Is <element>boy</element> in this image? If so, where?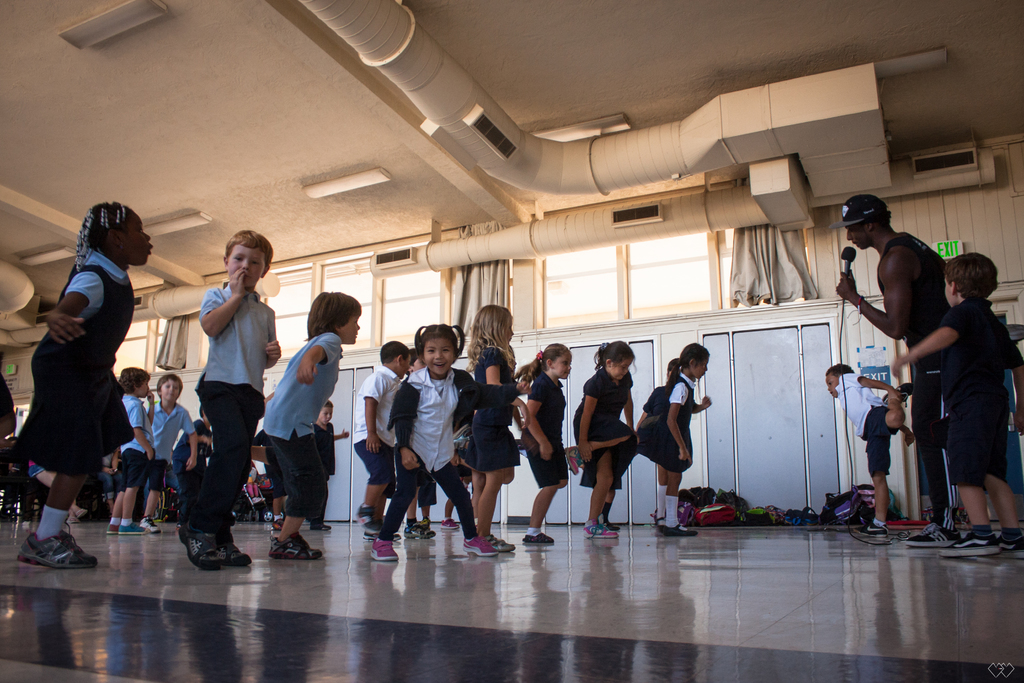
Yes, at (353, 341, 409, 540).
